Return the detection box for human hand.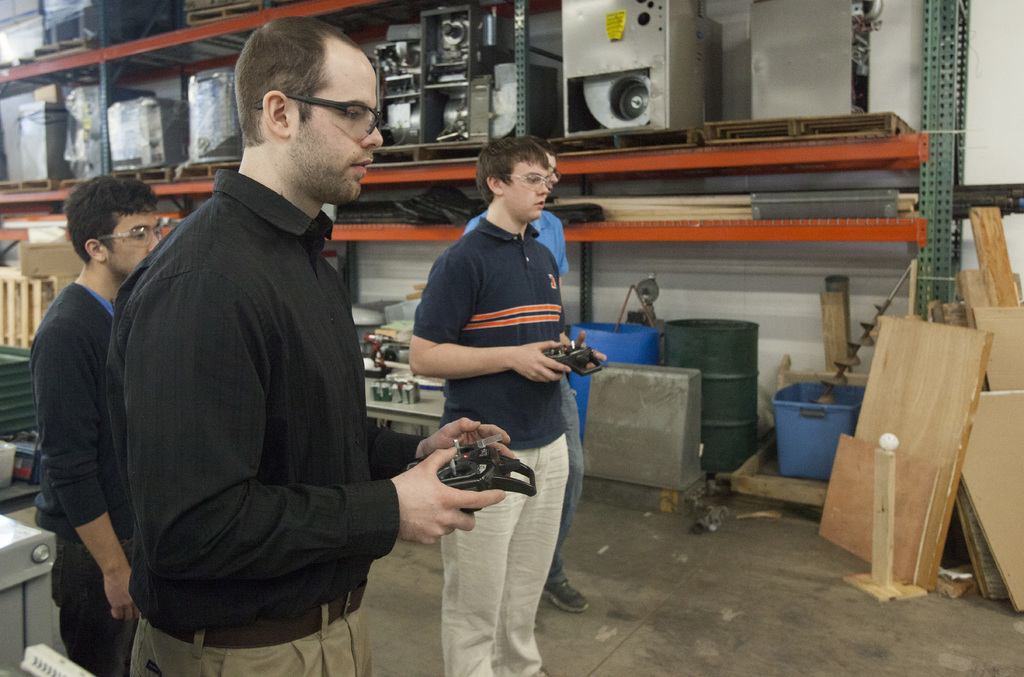
box=[567, 330, 608, 373].
